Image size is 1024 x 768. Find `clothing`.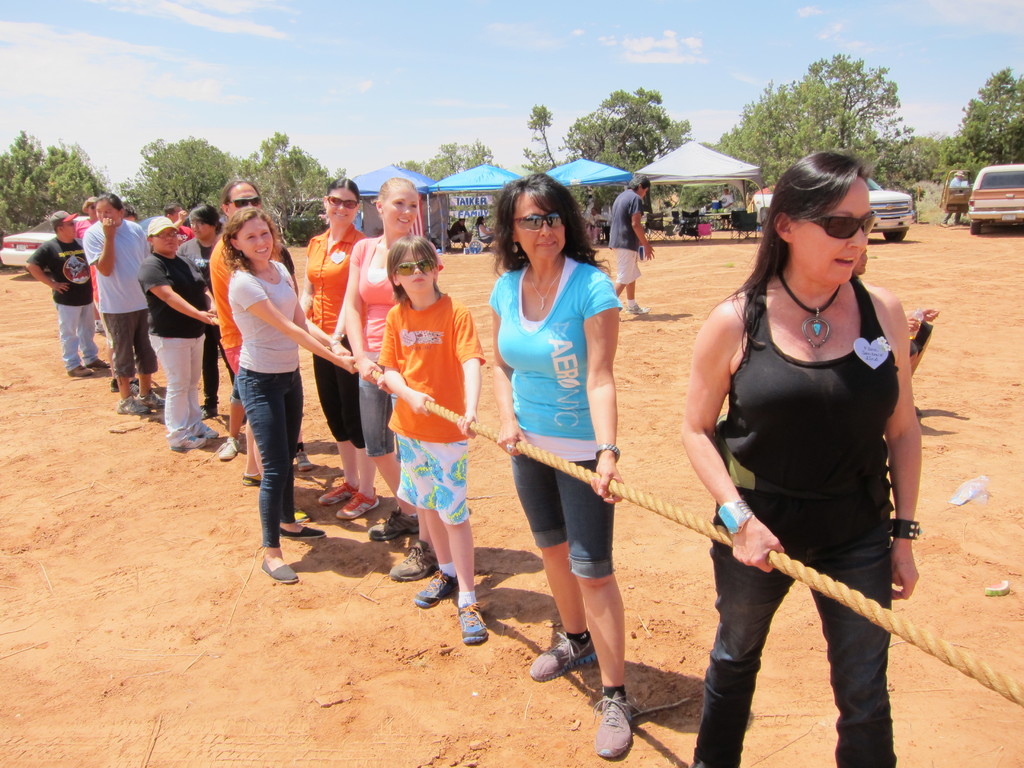
362, 299, 480, 521.
